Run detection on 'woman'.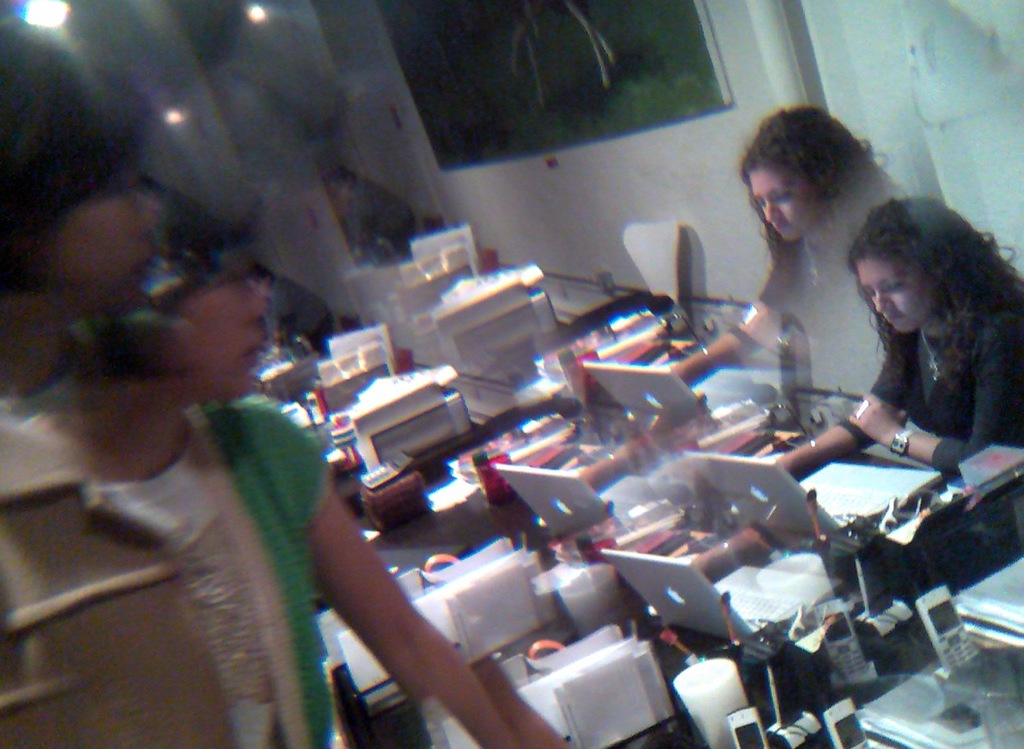
Result: 673:90:947:426.
